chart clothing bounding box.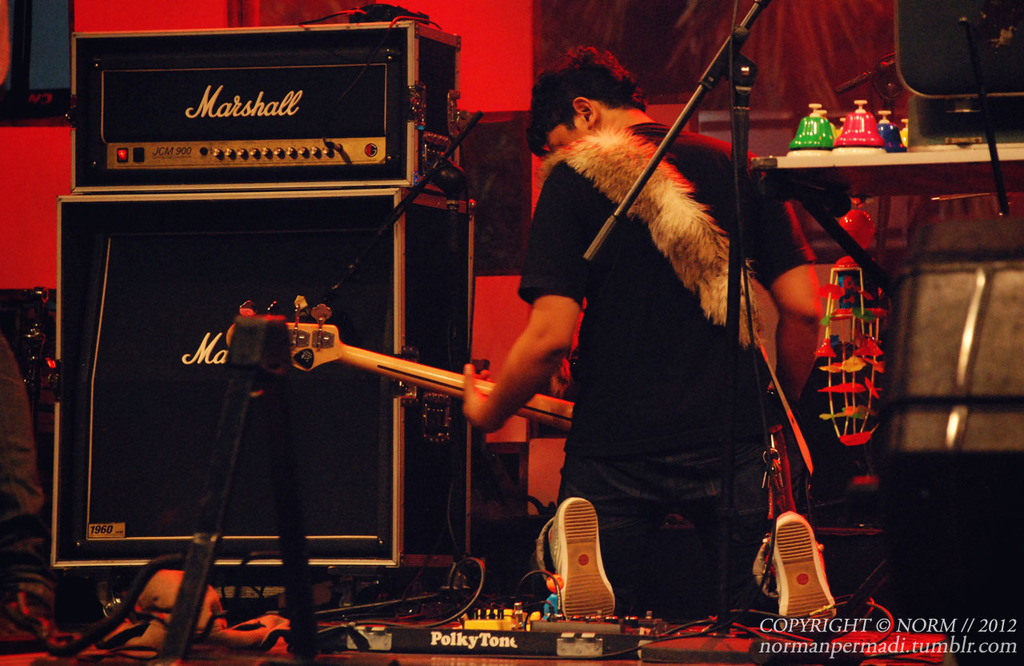
Charted: {"left": 533, "top": 73, "right": 766, "bottom": 633}.
